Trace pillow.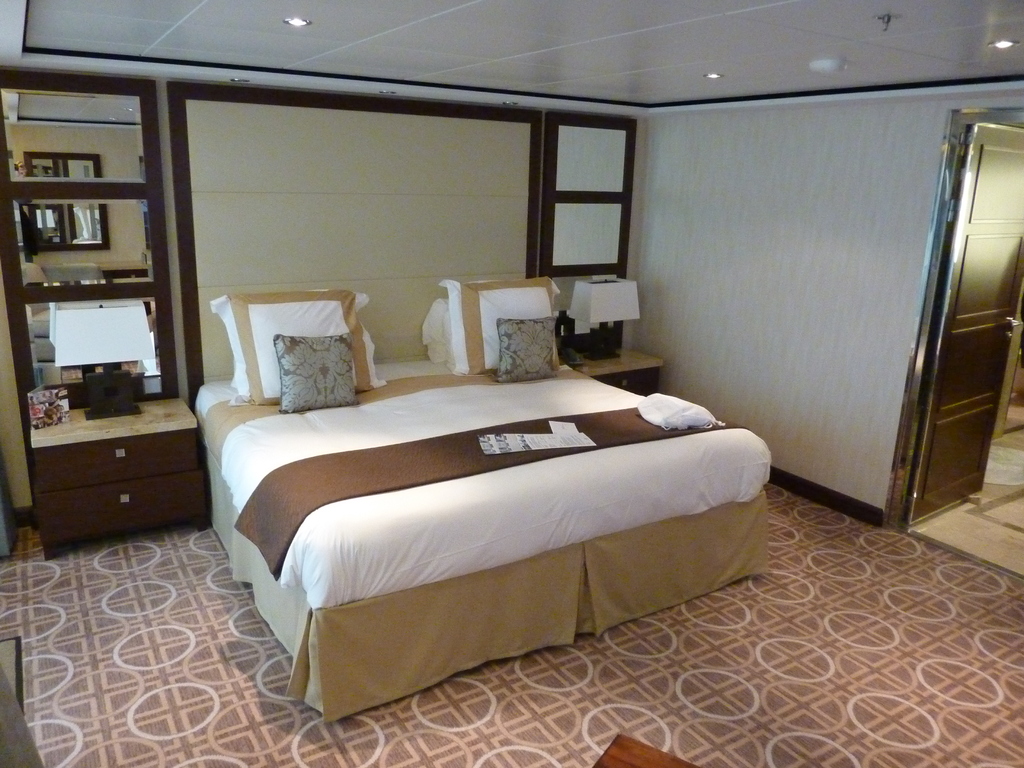
Traced to 266/332/369/416.
